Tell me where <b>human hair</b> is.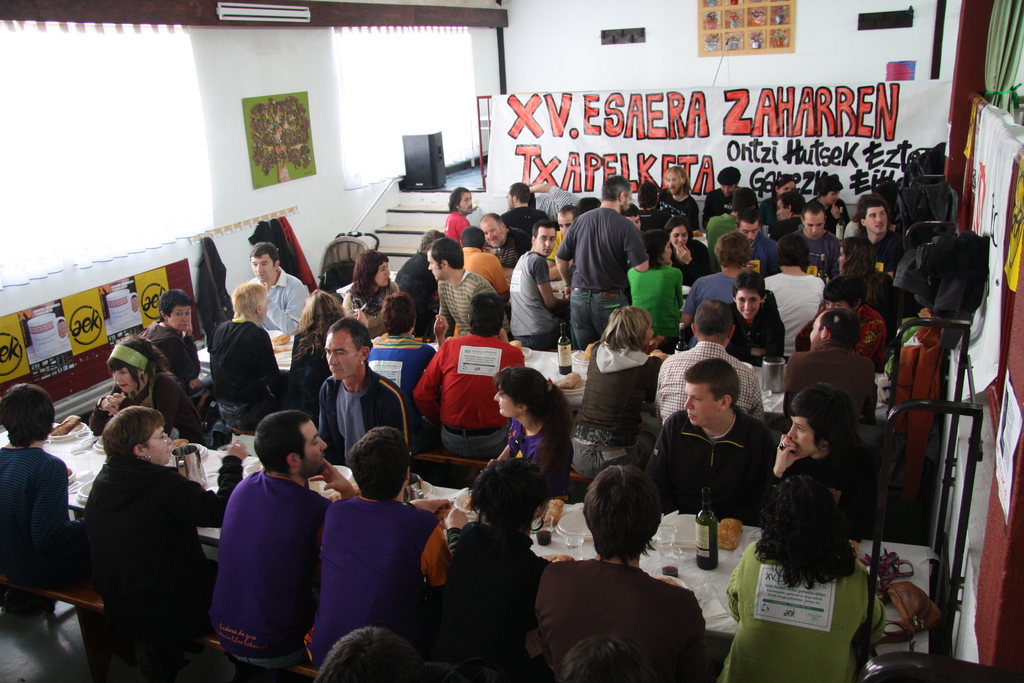
<b>human hair</b> is at left=777, top=190, right=808, bottom=215.
